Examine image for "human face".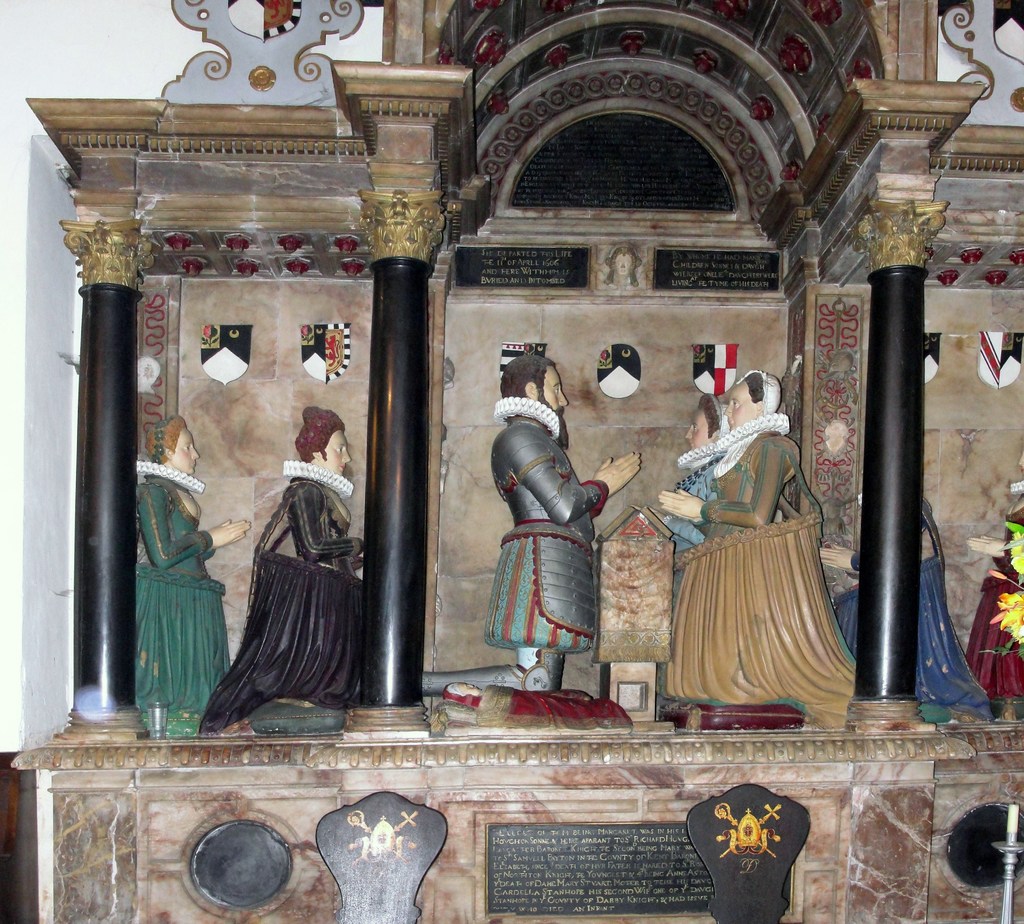
Examination result: <box>320,432,350,475</box>.
